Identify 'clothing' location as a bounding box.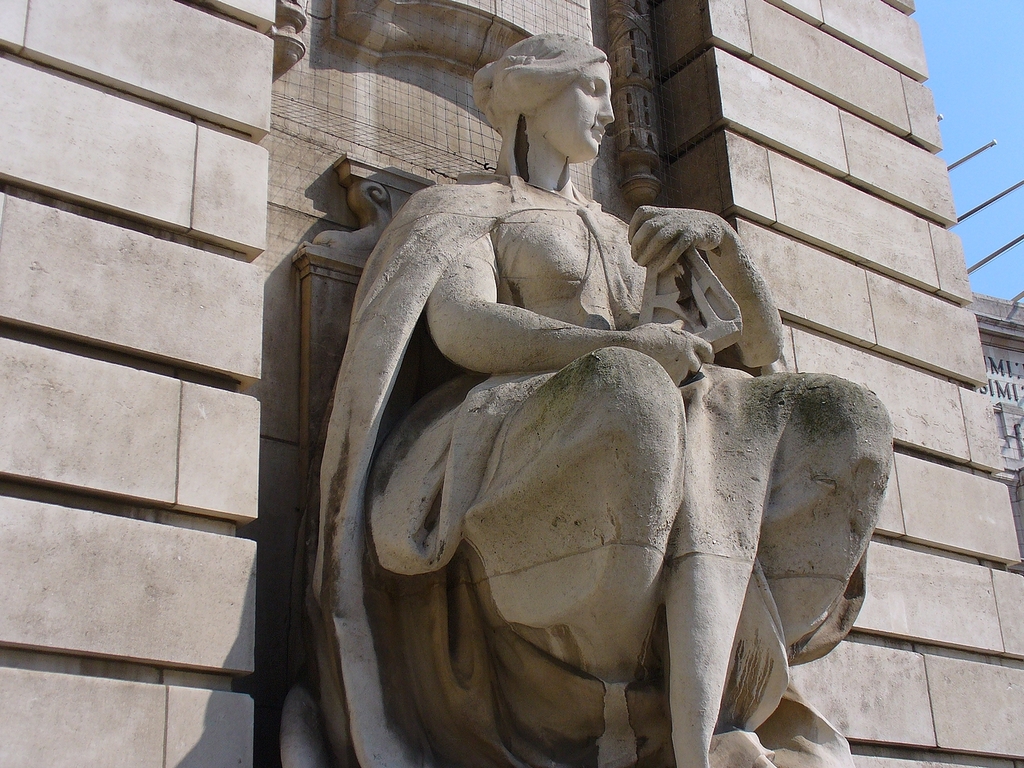
x1=324, y1=166, x2=893, y2=767.
